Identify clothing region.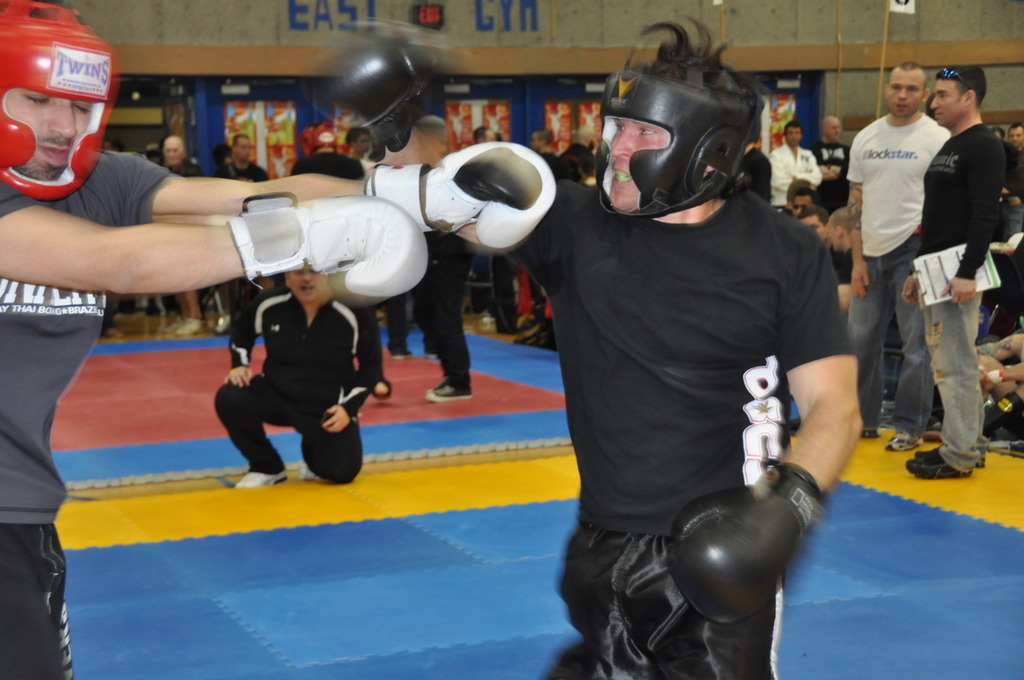
Region: x1=215 y1=158 x2=274 y2=315.
